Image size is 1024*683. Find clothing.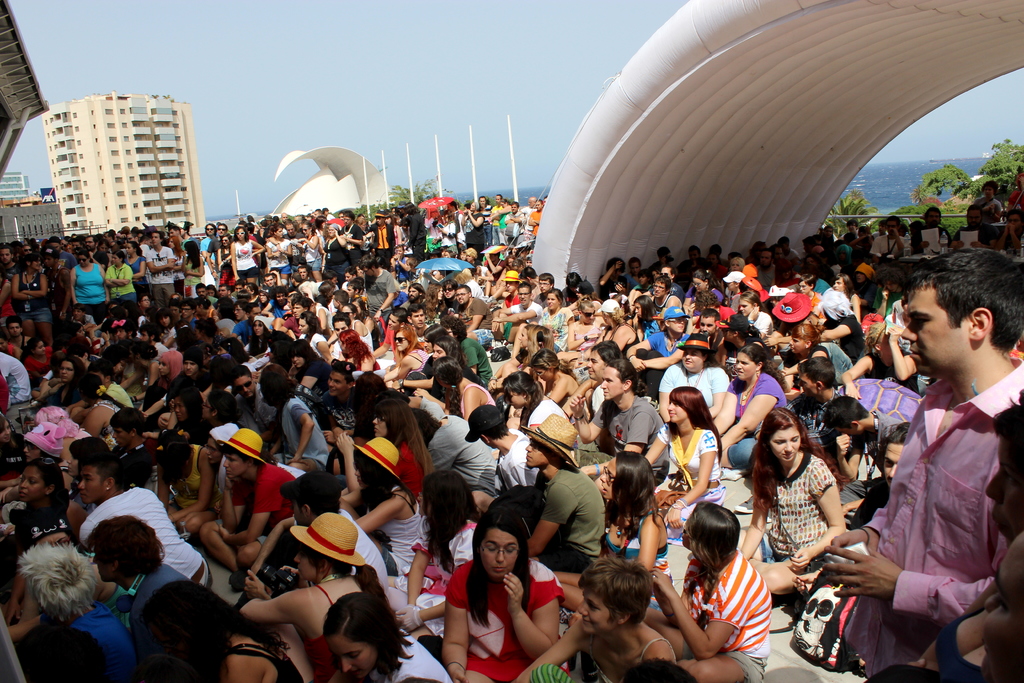
[495,205,508,240].
